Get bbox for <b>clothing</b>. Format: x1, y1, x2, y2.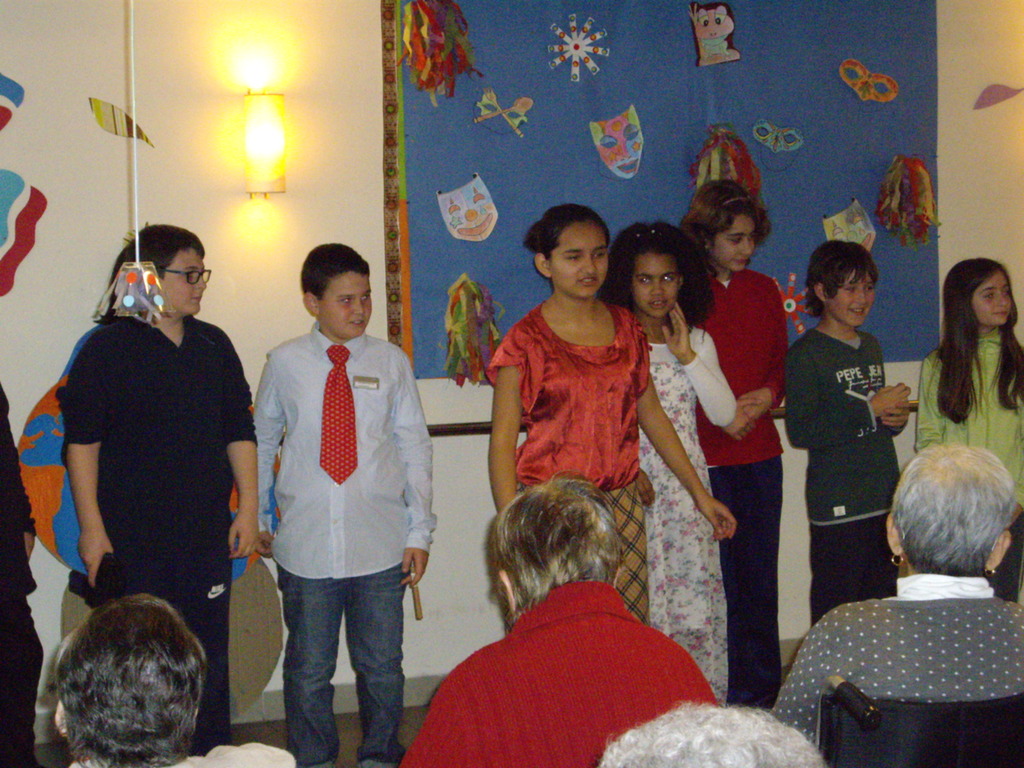
0, 381, 44, 767.
